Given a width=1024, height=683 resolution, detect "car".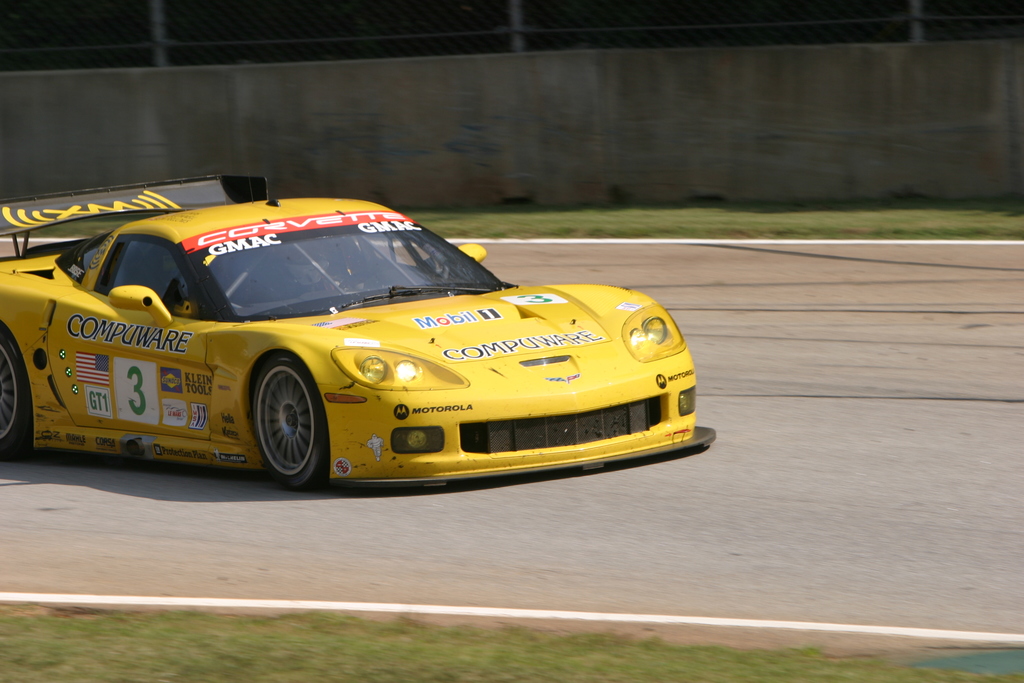
[0,172,717,500].
